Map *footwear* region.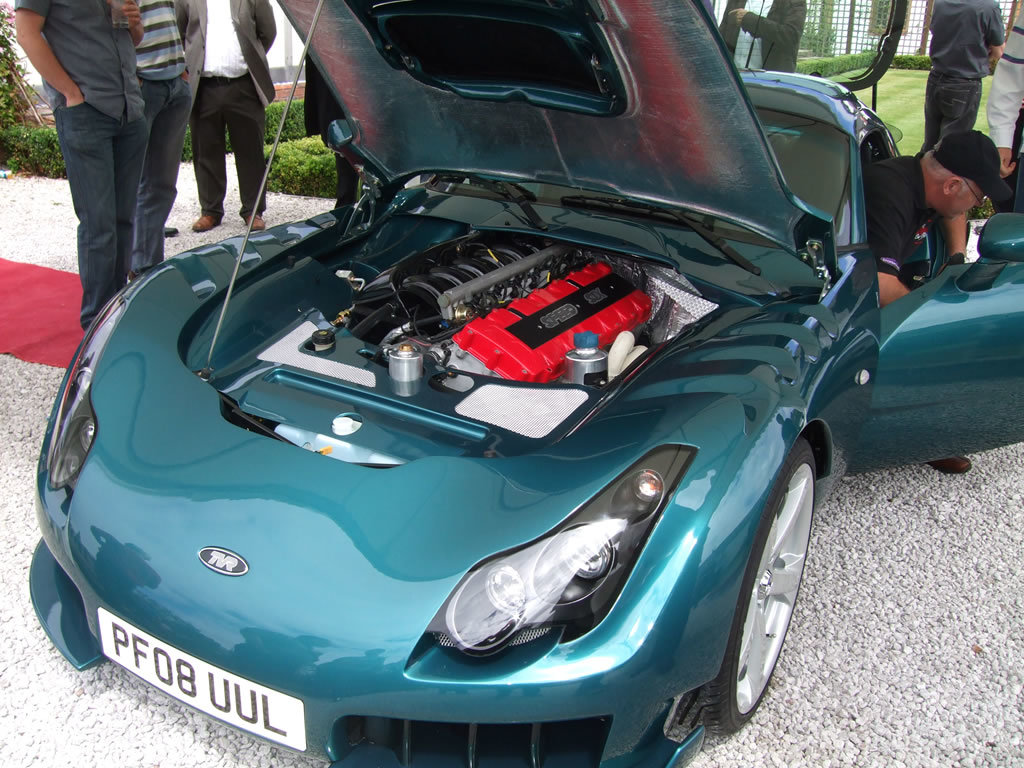
Mapped to 192, 215, 216, 234.
